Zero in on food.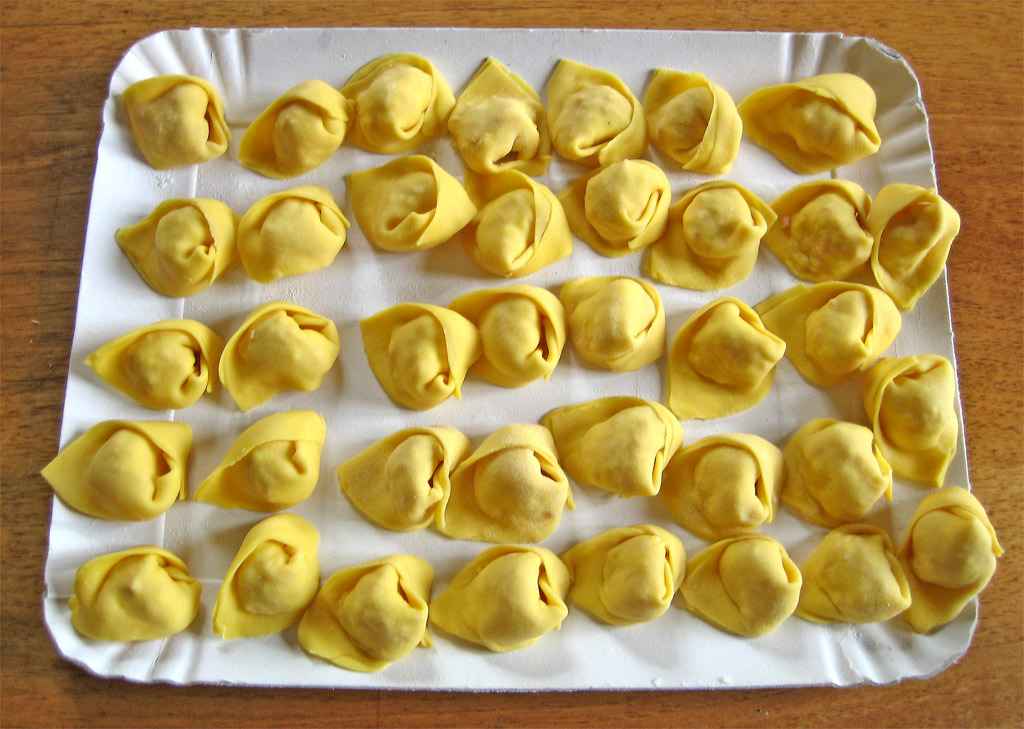
Zeroed in: l=35, t=420, r=195, b=521.
